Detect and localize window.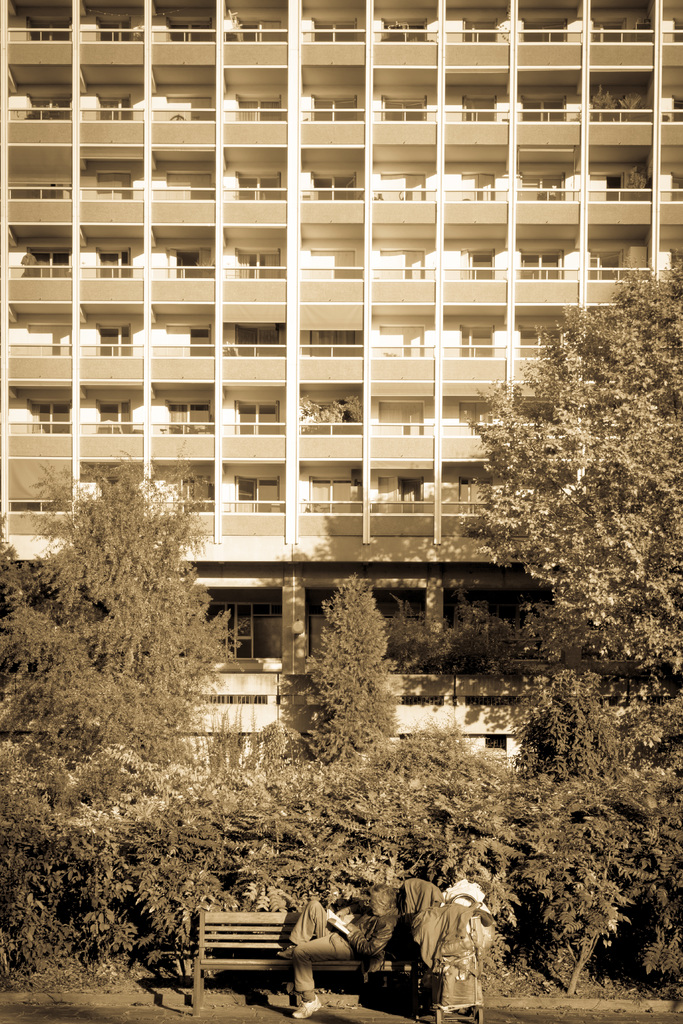
Localized at bbox(460, 250, 495, 277).
